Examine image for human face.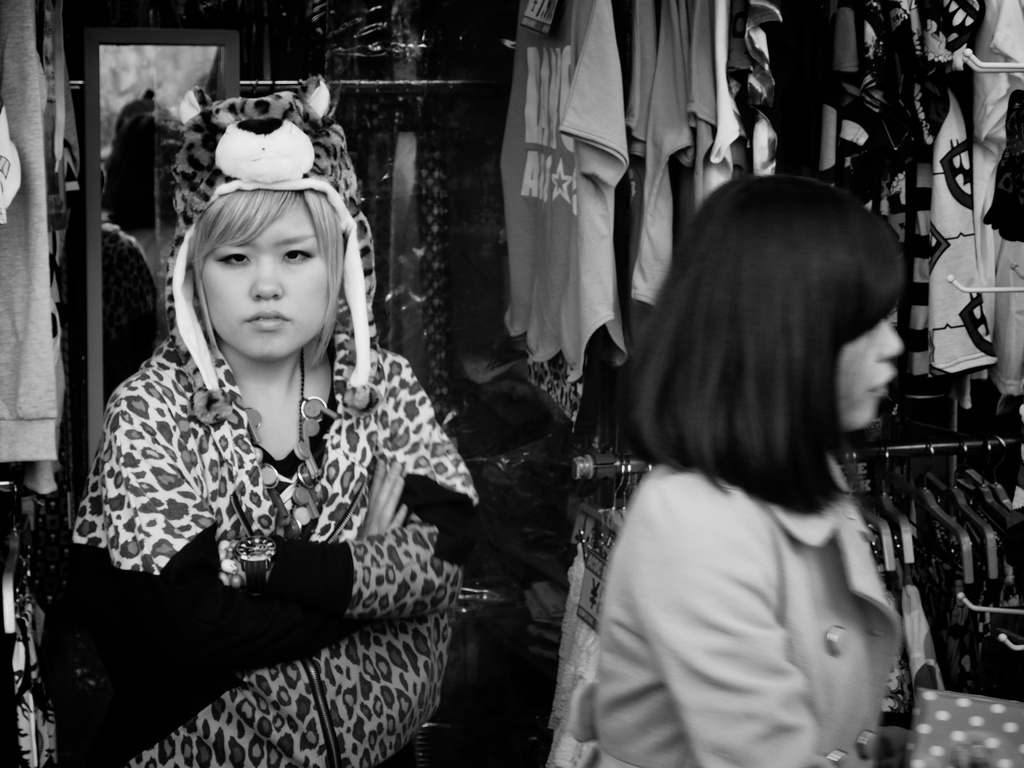
Examination result: l=193, t=197, r=328, b=357.
